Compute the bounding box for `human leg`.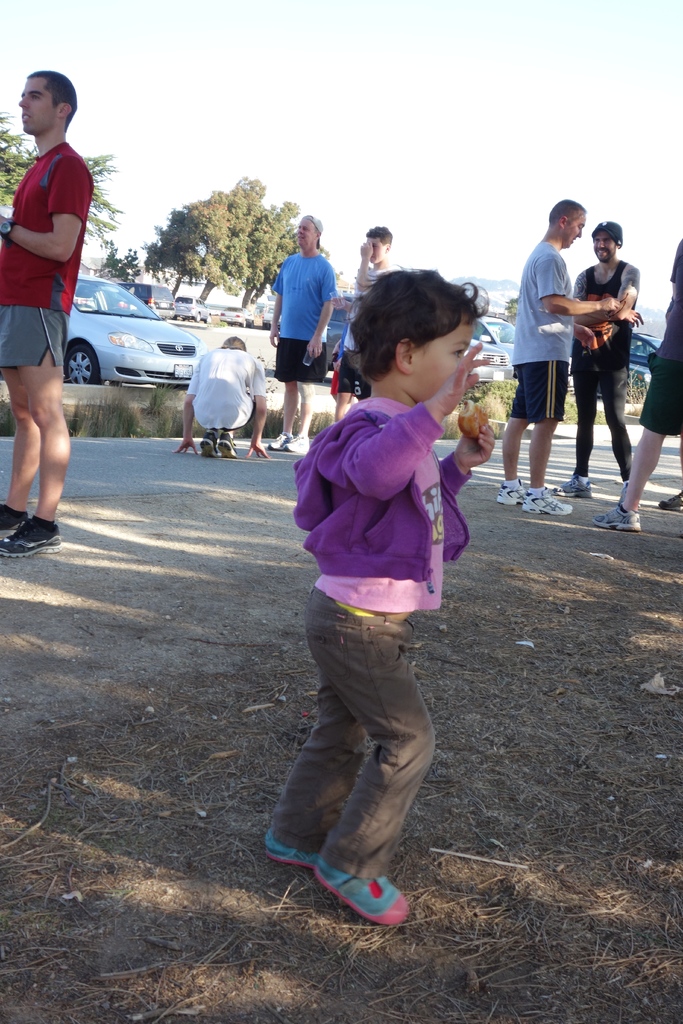
<box>600,364,631,474</box>.
